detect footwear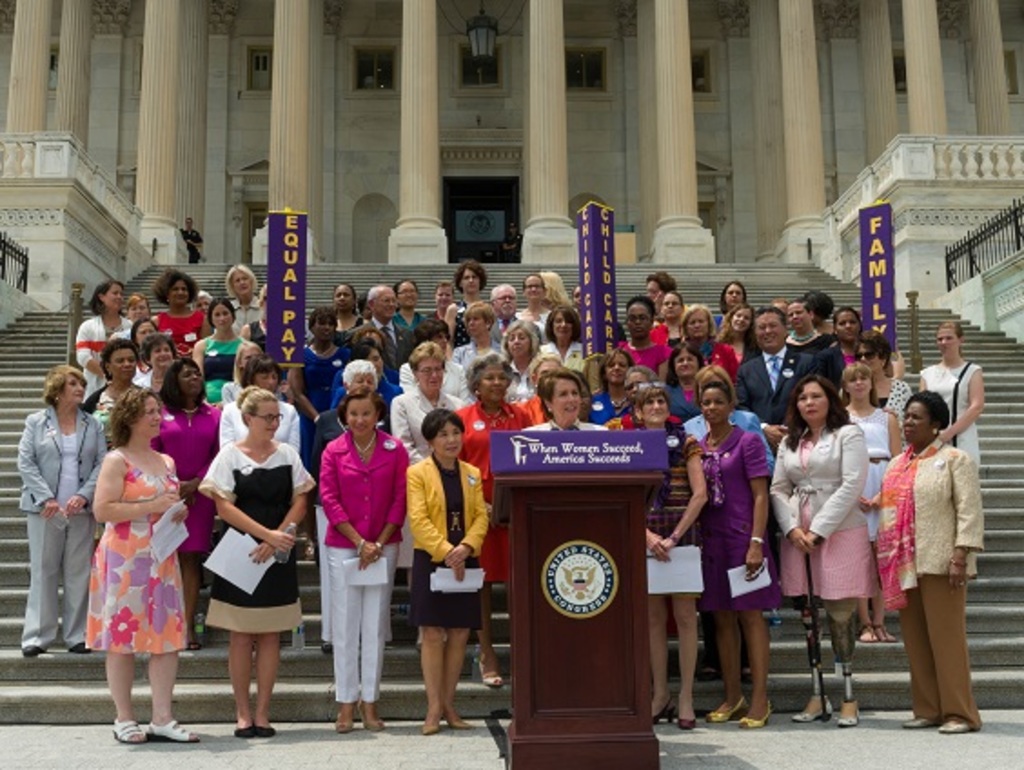
(735,692,784,728)
